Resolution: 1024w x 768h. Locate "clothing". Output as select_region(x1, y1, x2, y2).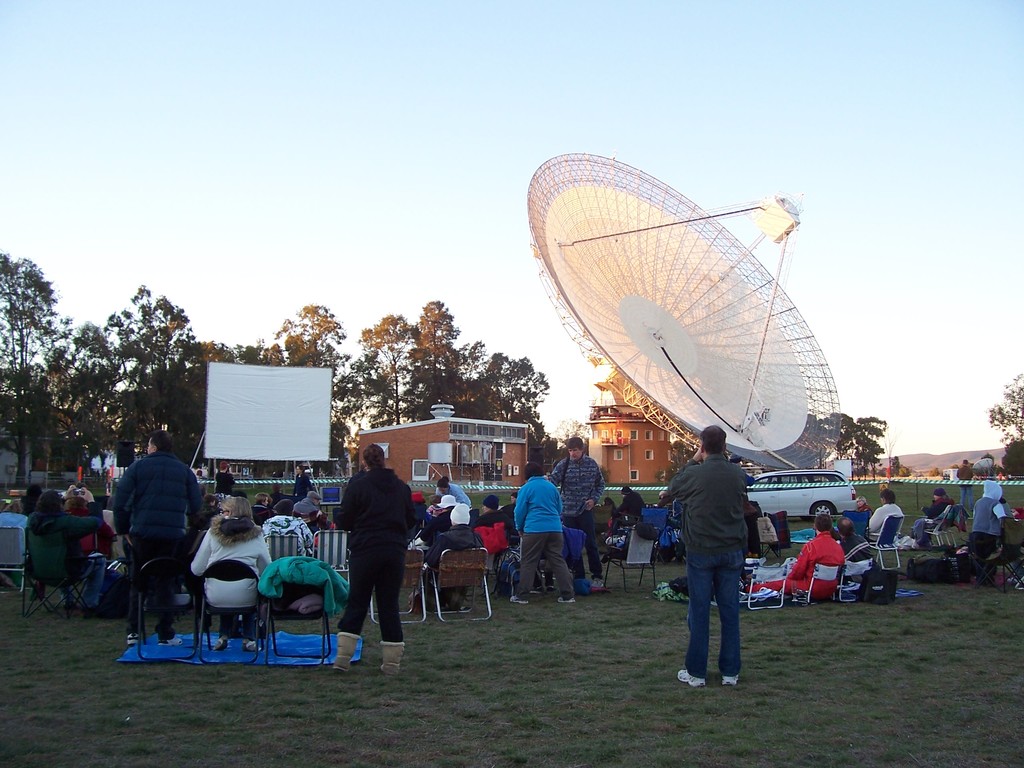
select_region(436, 486, 473, 509).
